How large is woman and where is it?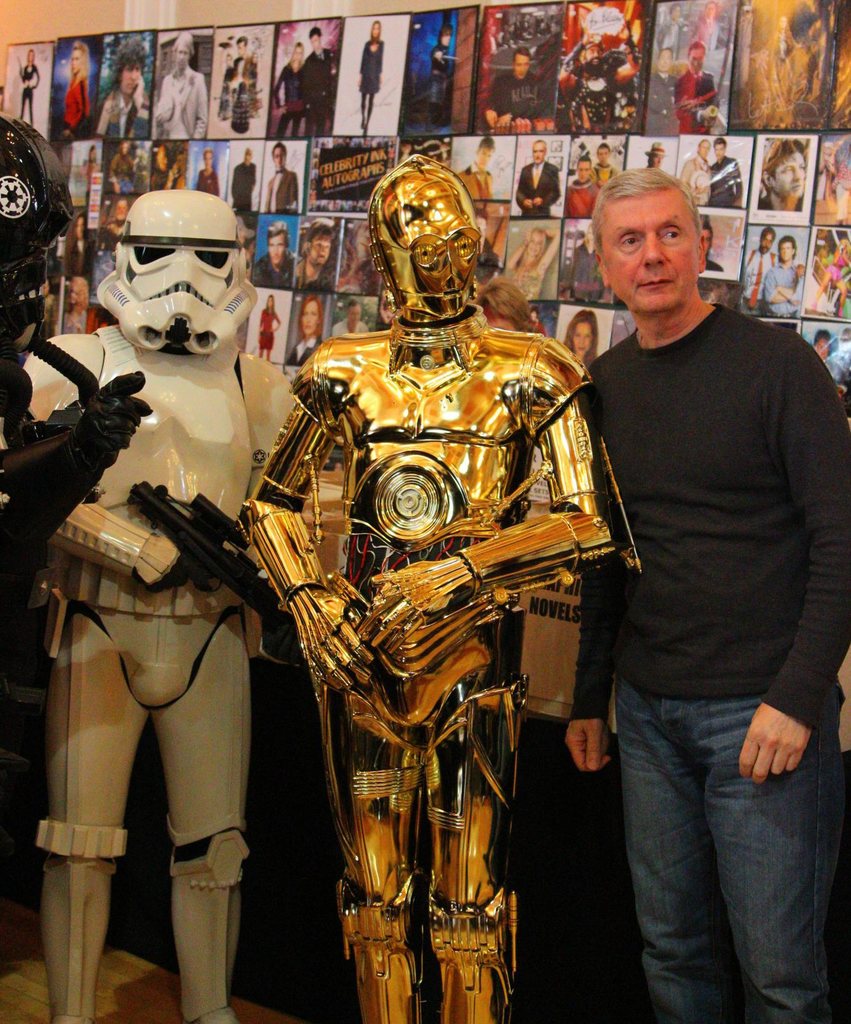
Bounding box: bbox(254, 292, 283, 360).
